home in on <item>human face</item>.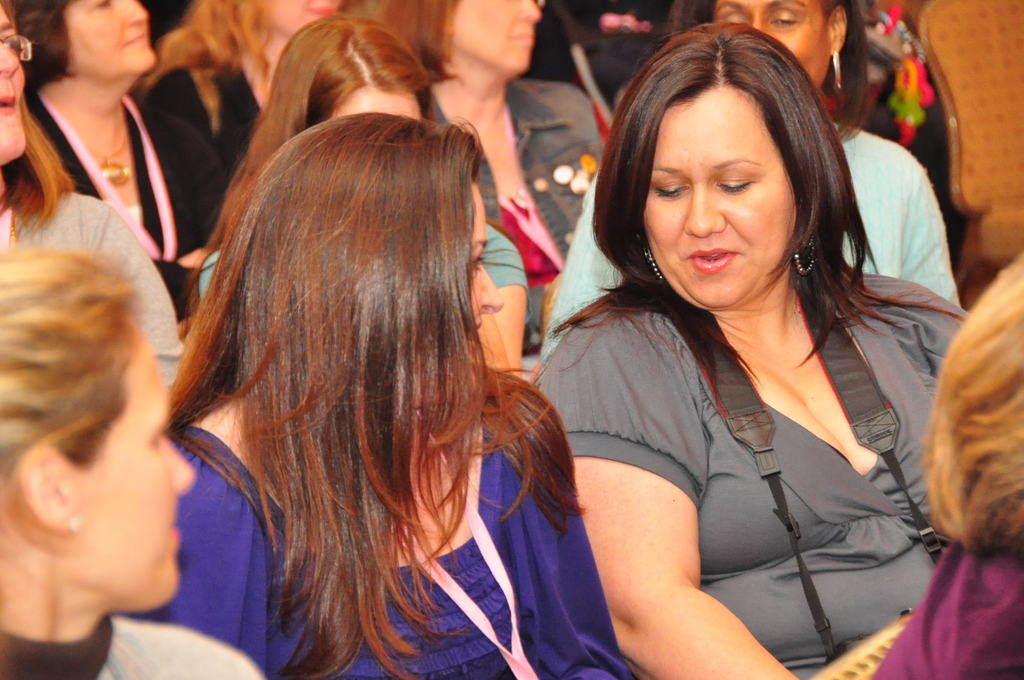
Homed in at 412,182,504,412.
